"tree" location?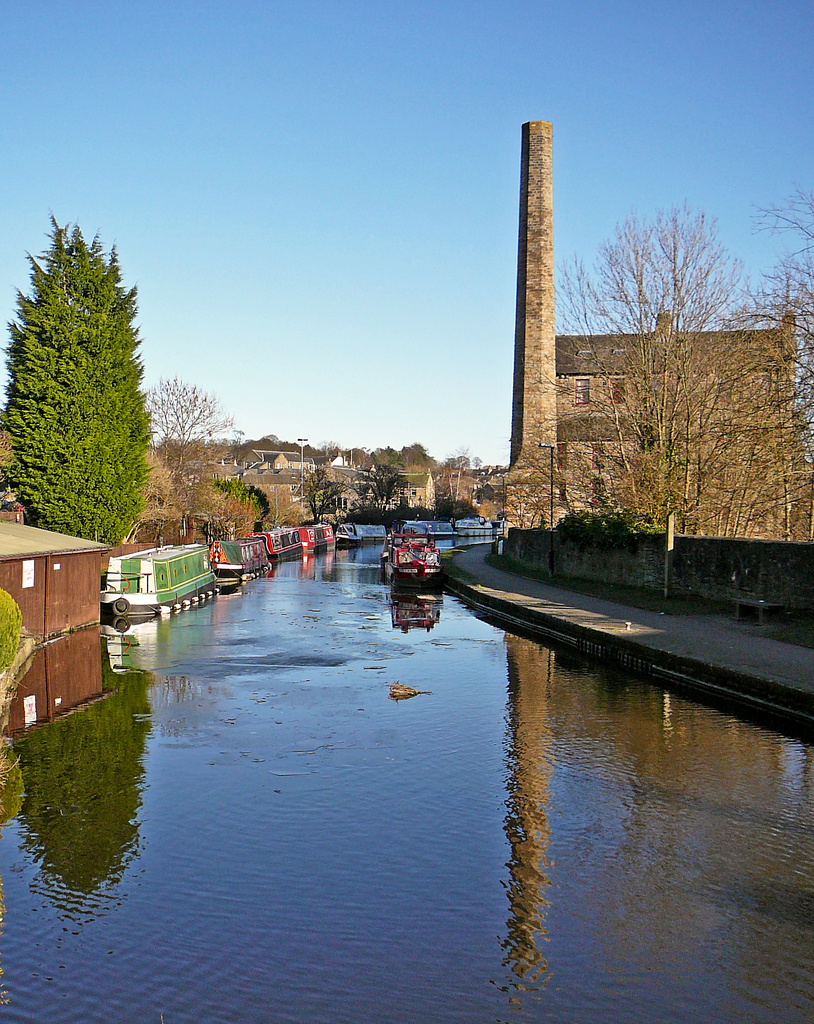
box=[129, 369, 229, 545]
